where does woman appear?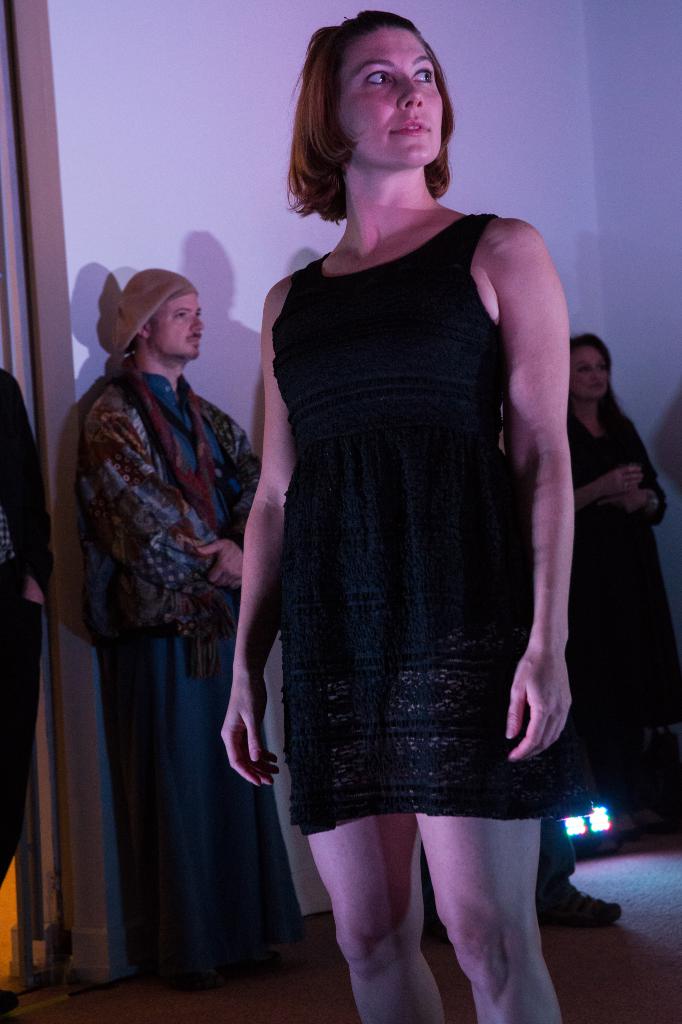
Appears at BBox(218, 23, 617, 961).
